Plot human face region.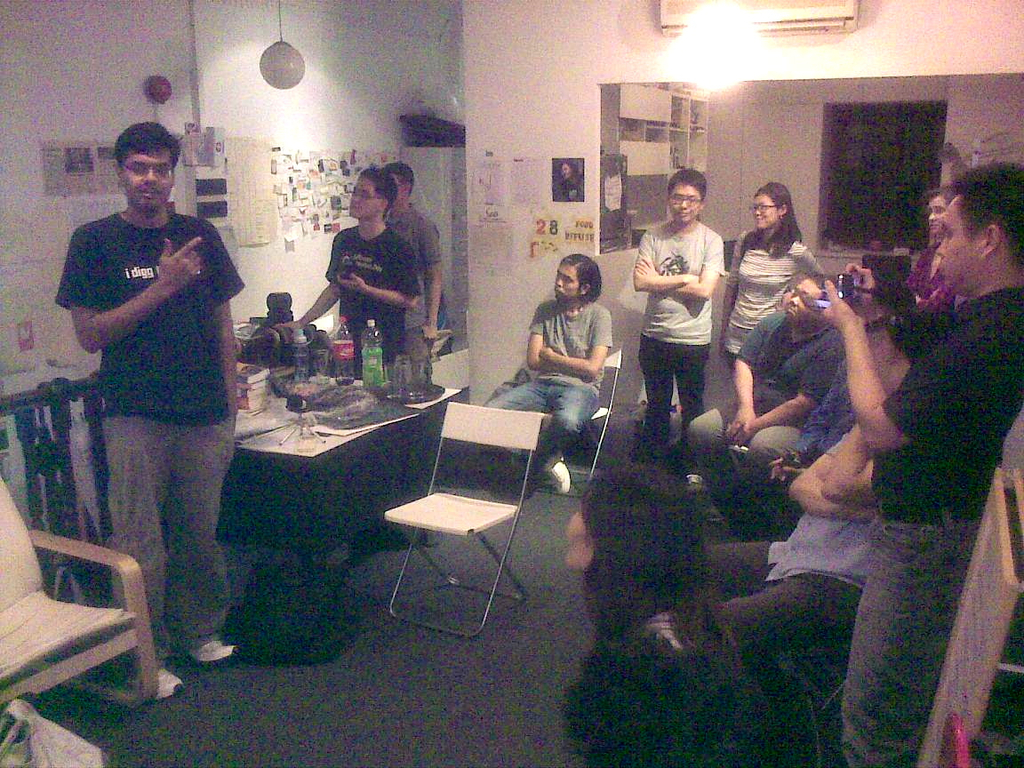
Plotted at <box>941,197,984,294</box>.
